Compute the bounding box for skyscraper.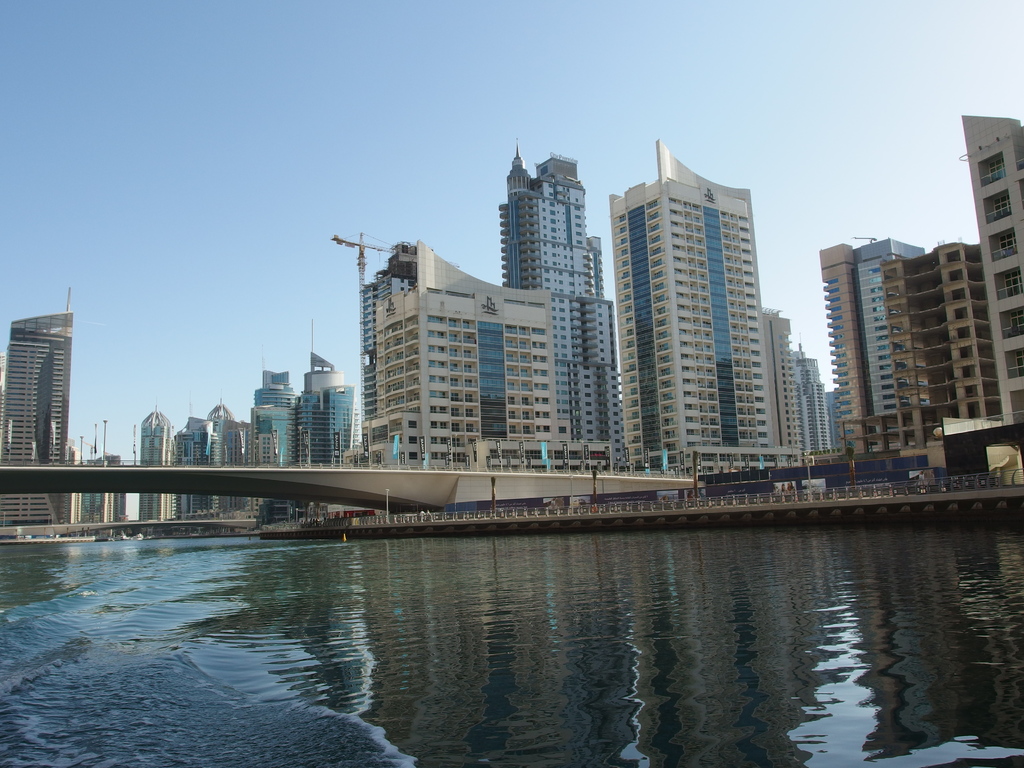
left=604, top=136, right=805, bottom=484.
